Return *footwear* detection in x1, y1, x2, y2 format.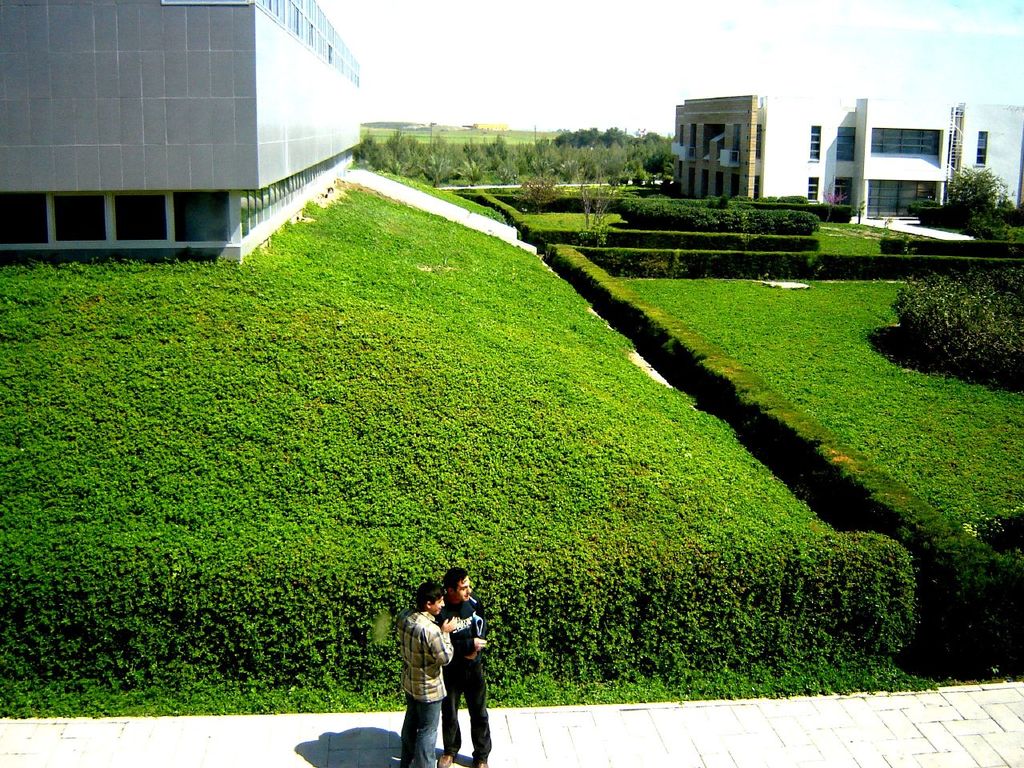
438, 753, 454, 767.
